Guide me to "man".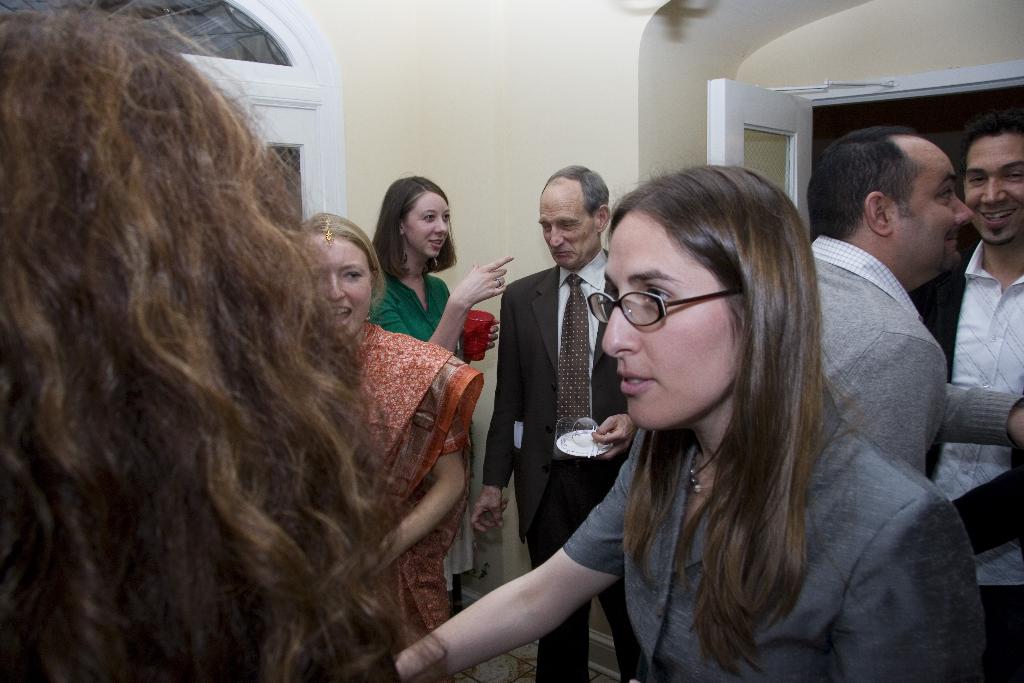
Guidance: bbox=(814, 126, 1023, 486).
